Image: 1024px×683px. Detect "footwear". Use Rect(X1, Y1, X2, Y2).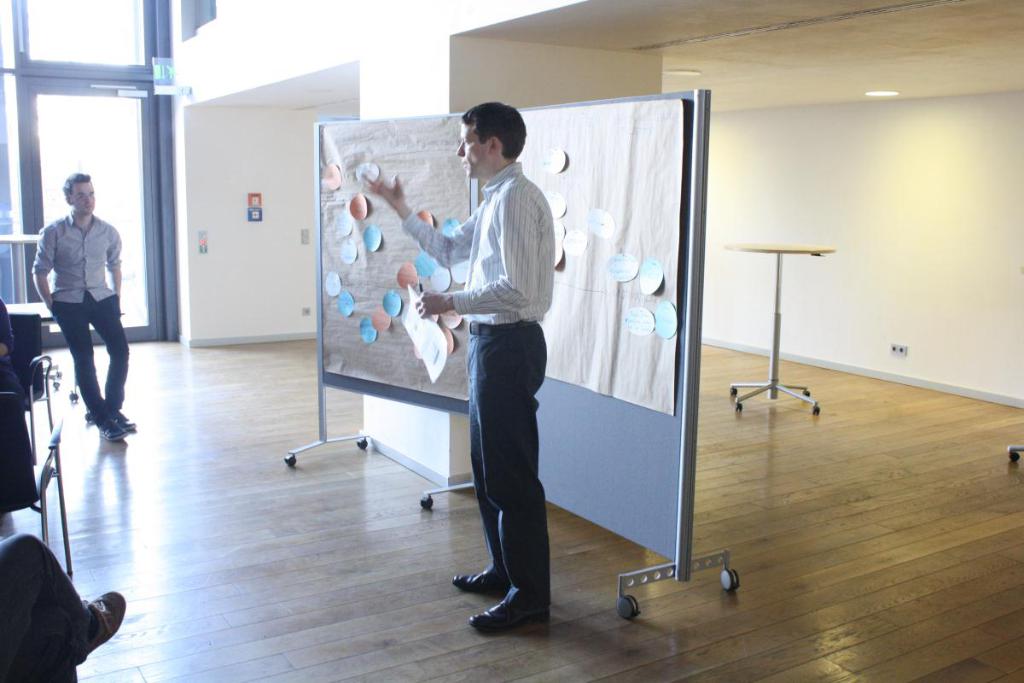
Rect(107, 405, 147, 434).
